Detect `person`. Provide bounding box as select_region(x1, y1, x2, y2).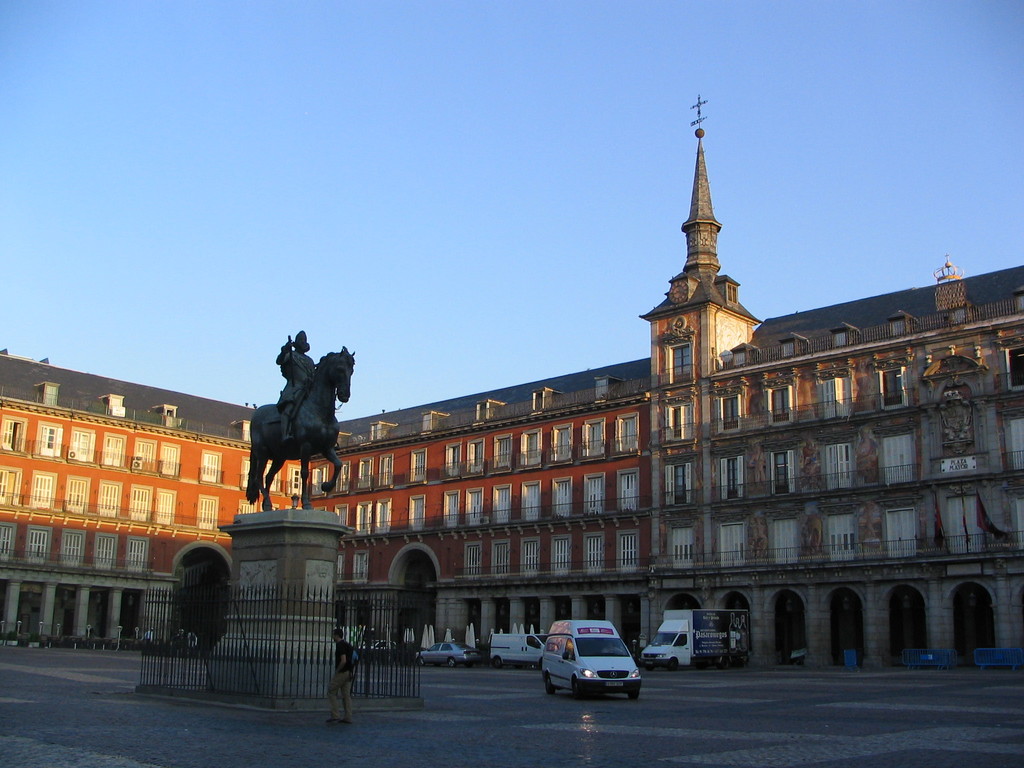
select_region(274, 325, 317, 444).
